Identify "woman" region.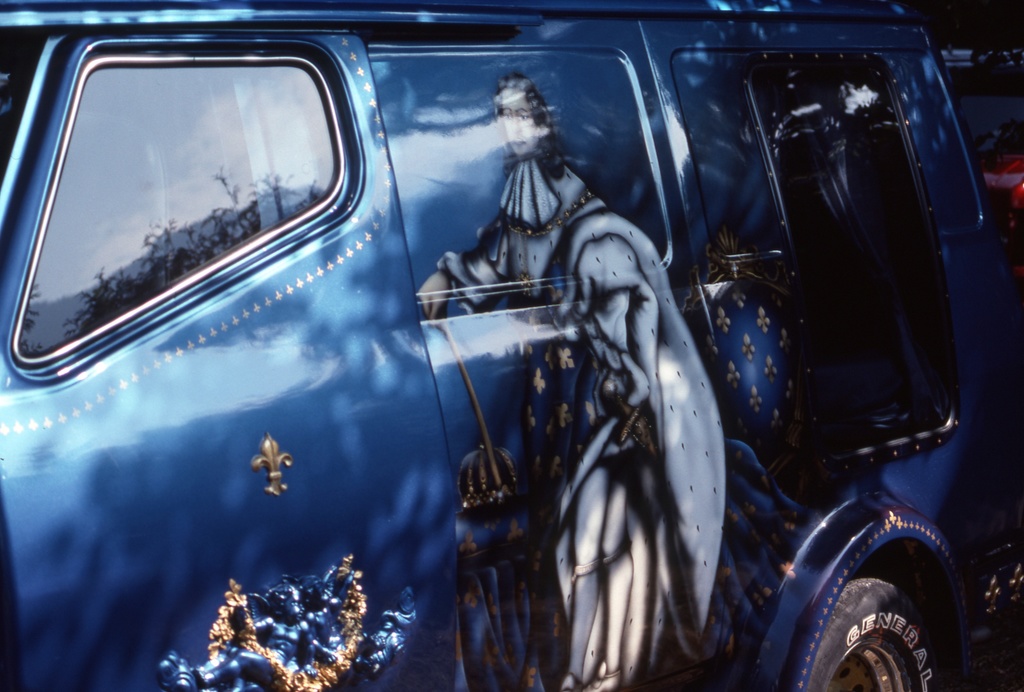
Region: bbox=(421, 56, 686, 664).
